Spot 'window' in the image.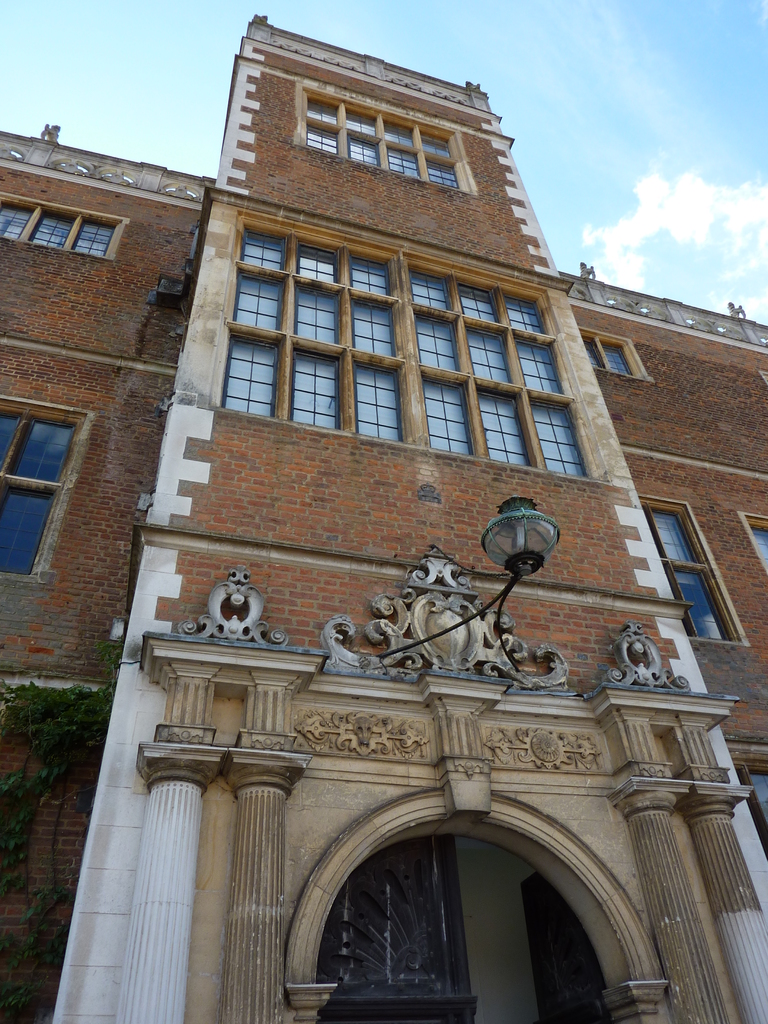
'window' found at locate(637, 500, 737, 643).
